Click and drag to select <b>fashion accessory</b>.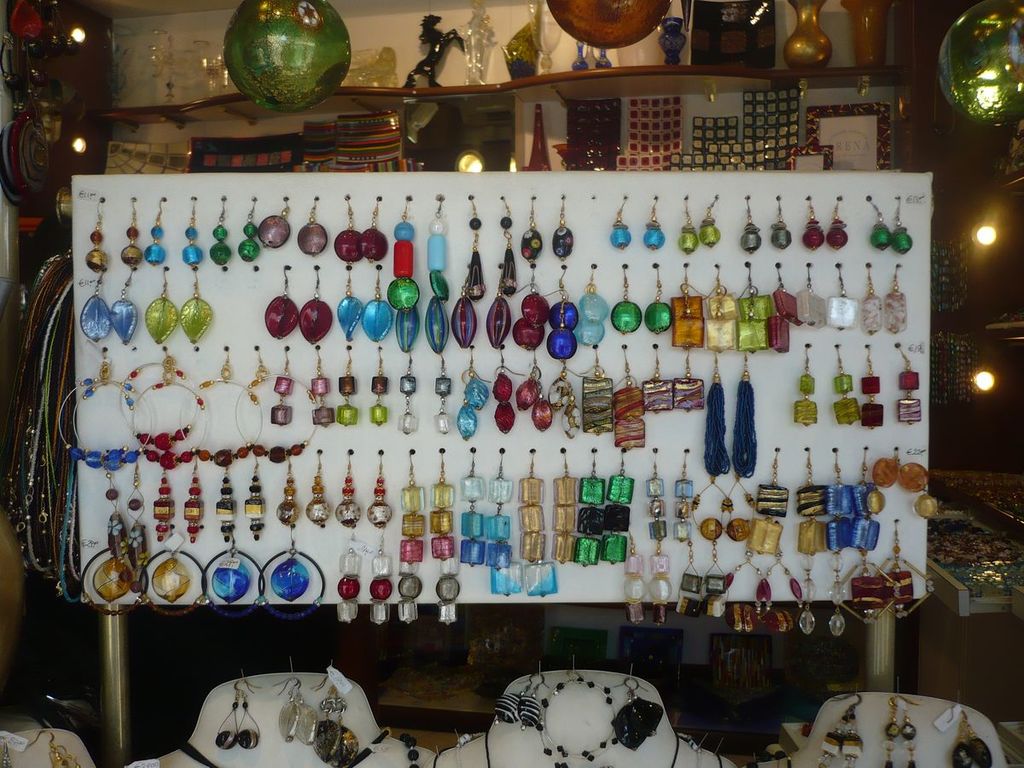
Selection: 580, 457, 602, 563.
